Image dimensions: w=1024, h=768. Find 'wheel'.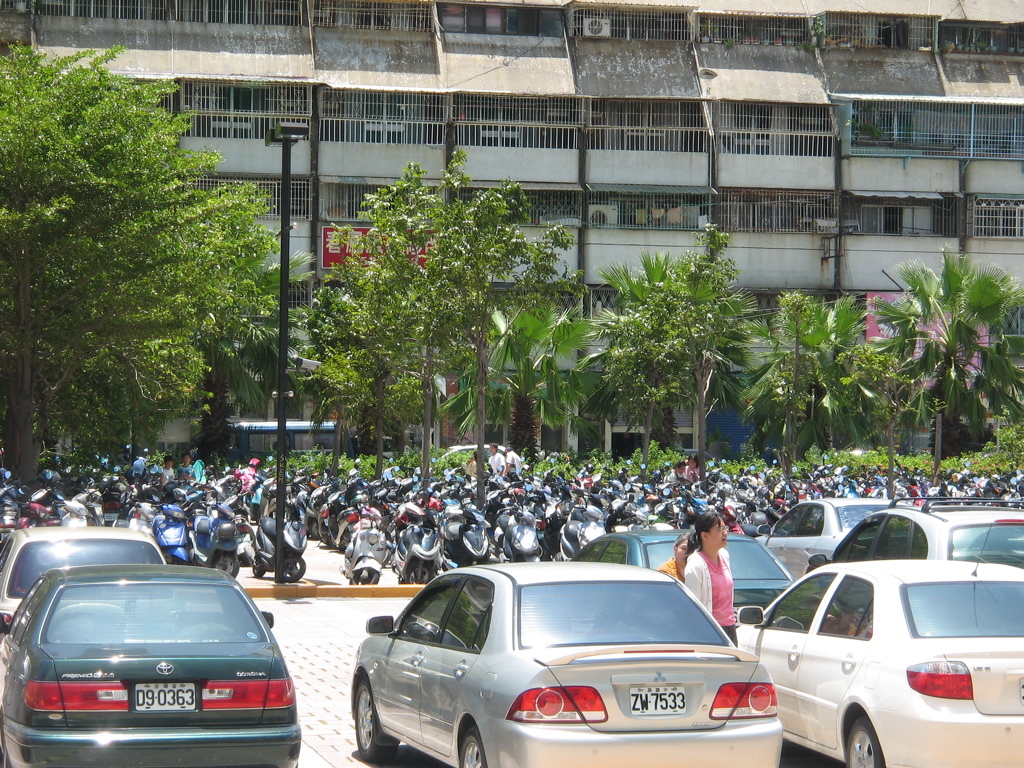
pyautogui.locateOnScreen(350, 567, 378, 585).
